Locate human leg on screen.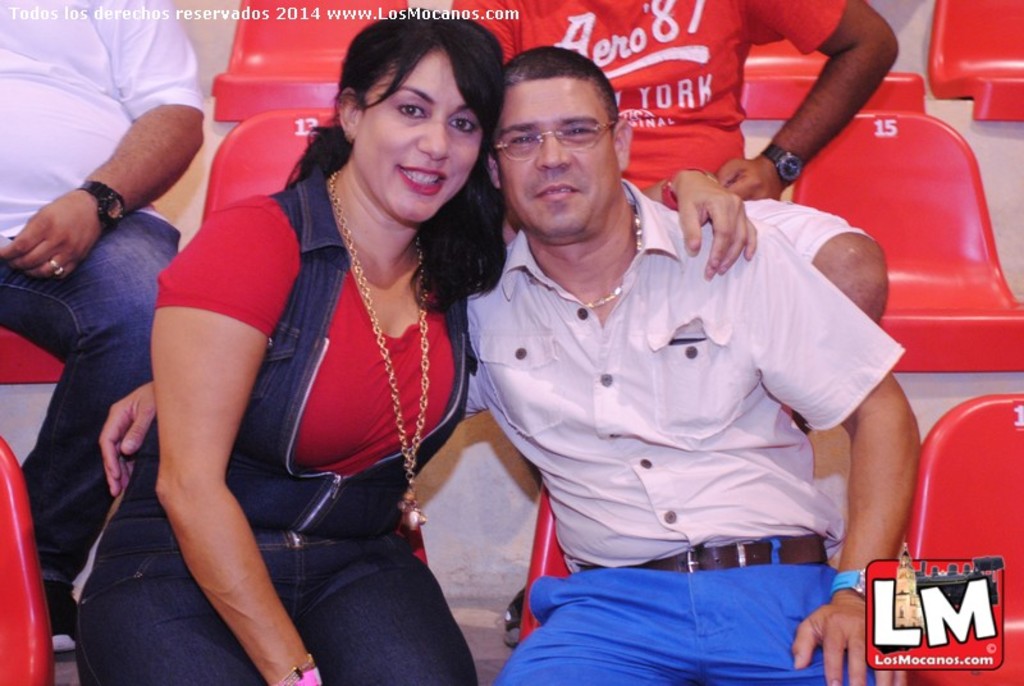
On screen at bbox=[300, 532, 457, 685].
